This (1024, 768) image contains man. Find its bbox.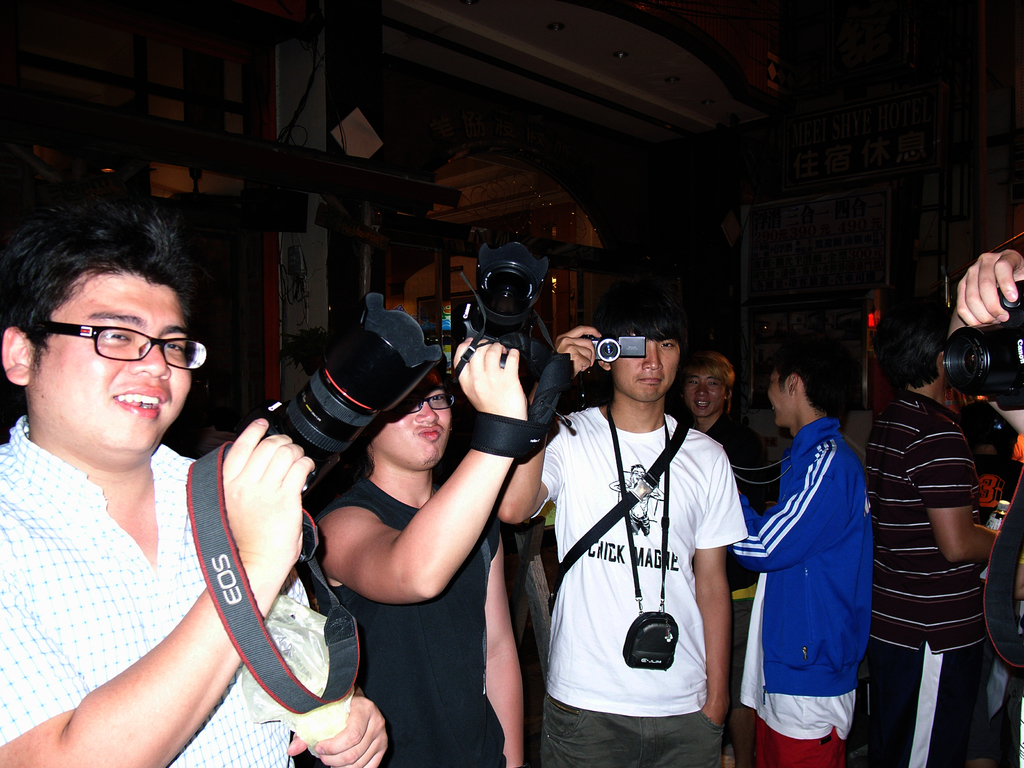
locate(313, 335, 526, 767).
